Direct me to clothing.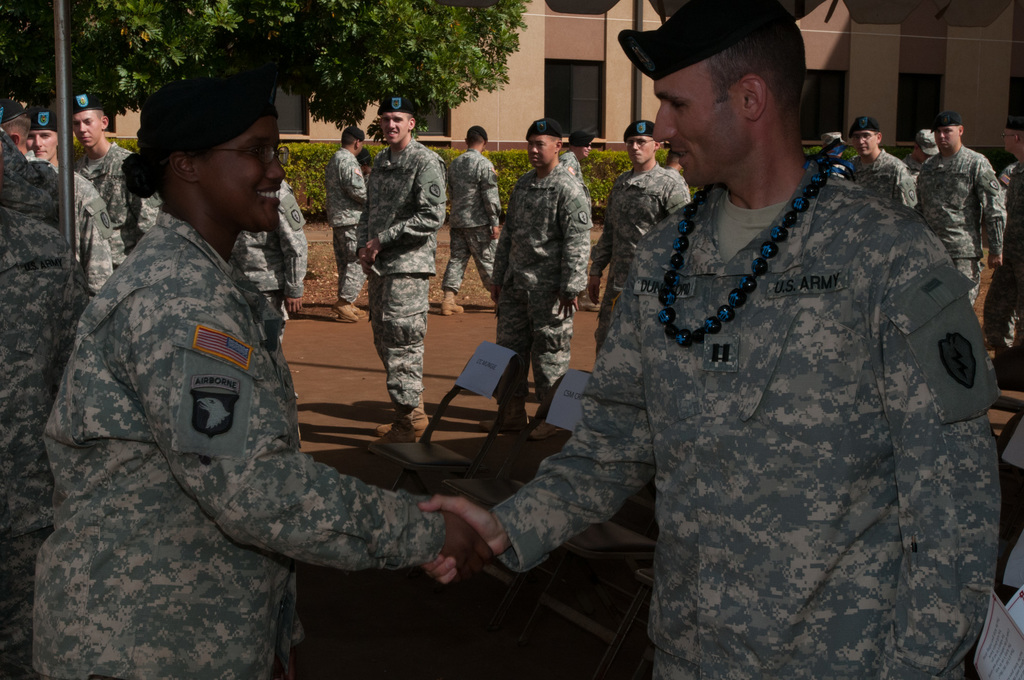
Direction: bbox=[234, 181, 309, 353].
